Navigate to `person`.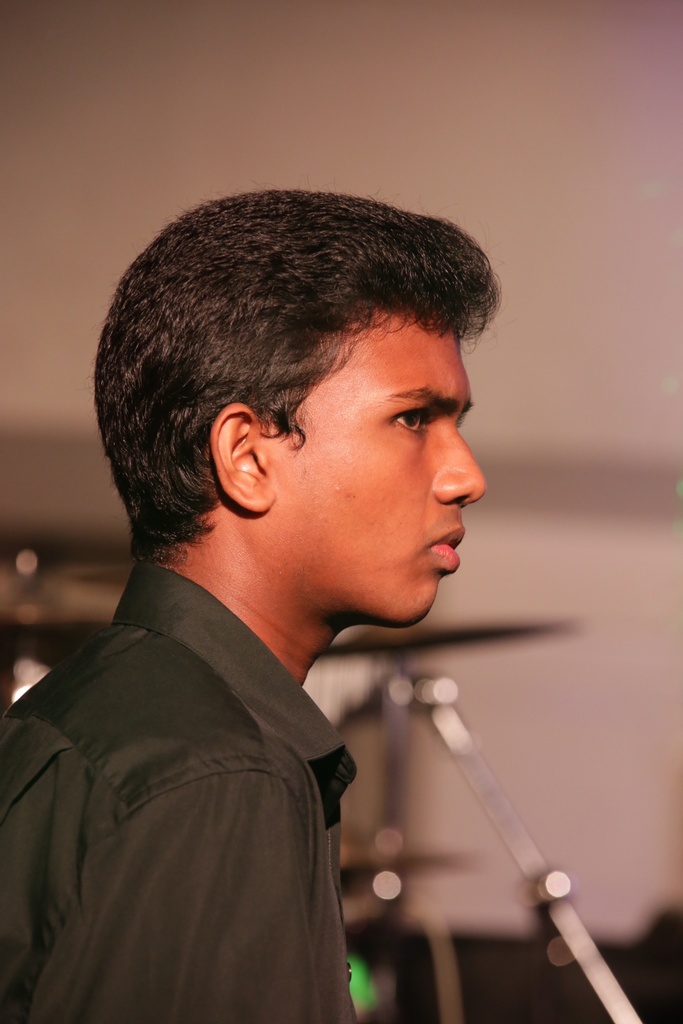
Navigation target: left=2, top=195, right=582, bottom=972.
